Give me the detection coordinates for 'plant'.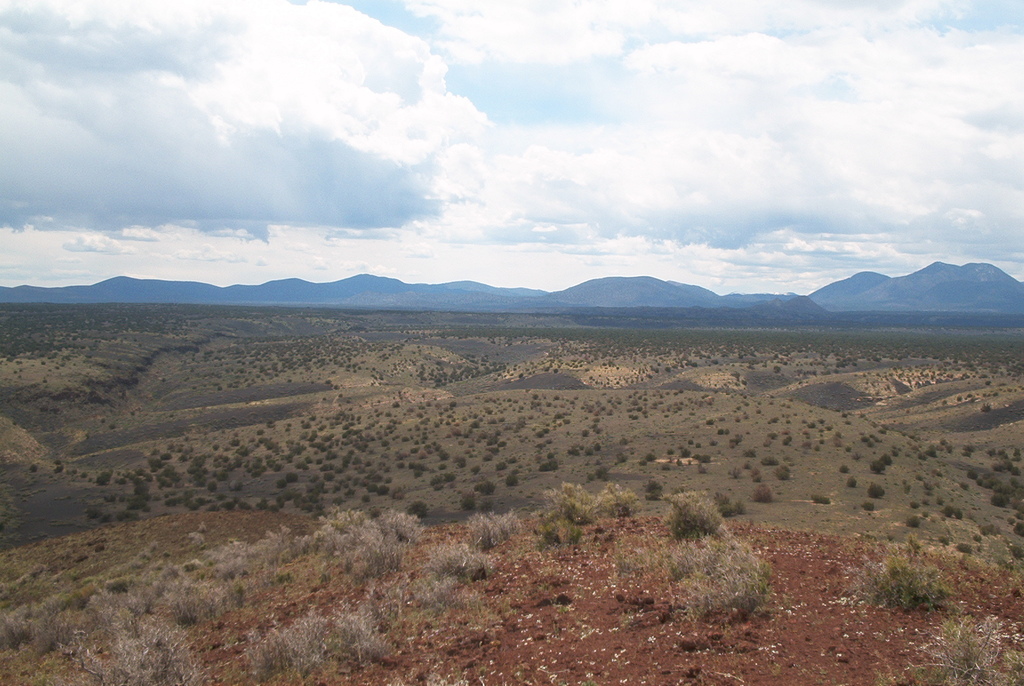
<bbox>446, 505, 524, 558</bbox>.
